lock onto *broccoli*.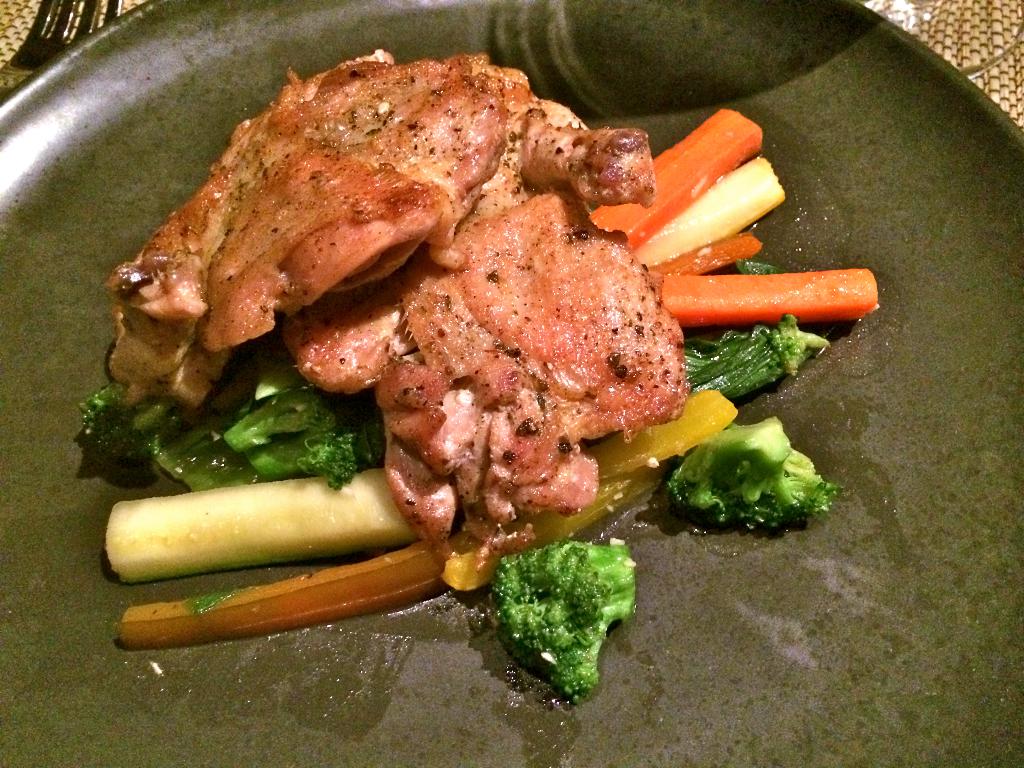
Locked: locate(771, 312, 830, 378).
